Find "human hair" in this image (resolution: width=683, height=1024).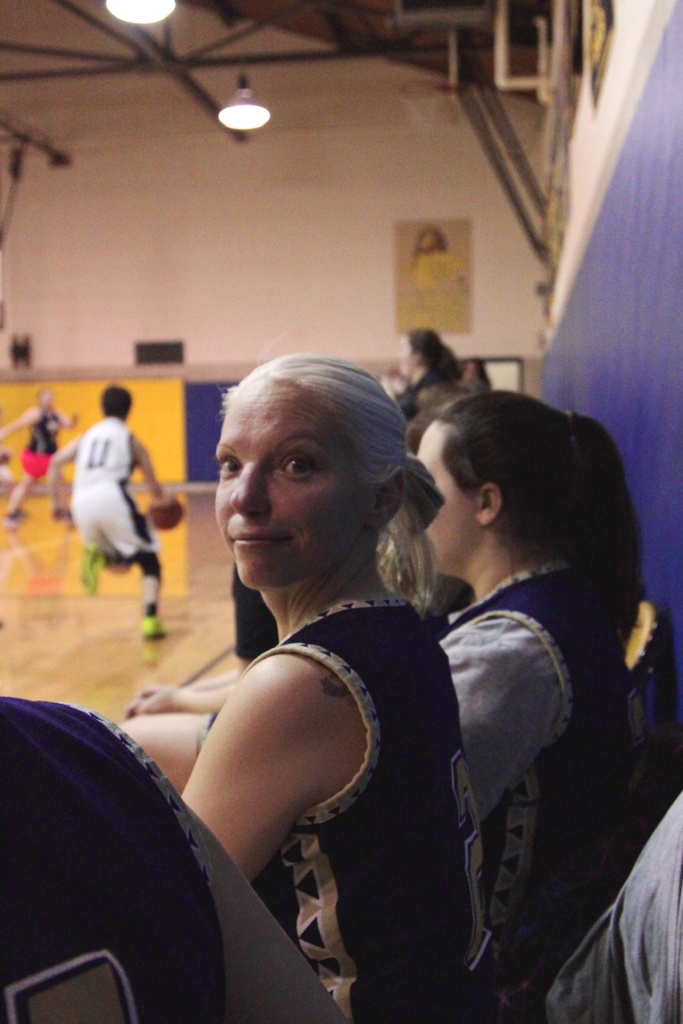
region(432, 390, 642, 637).
